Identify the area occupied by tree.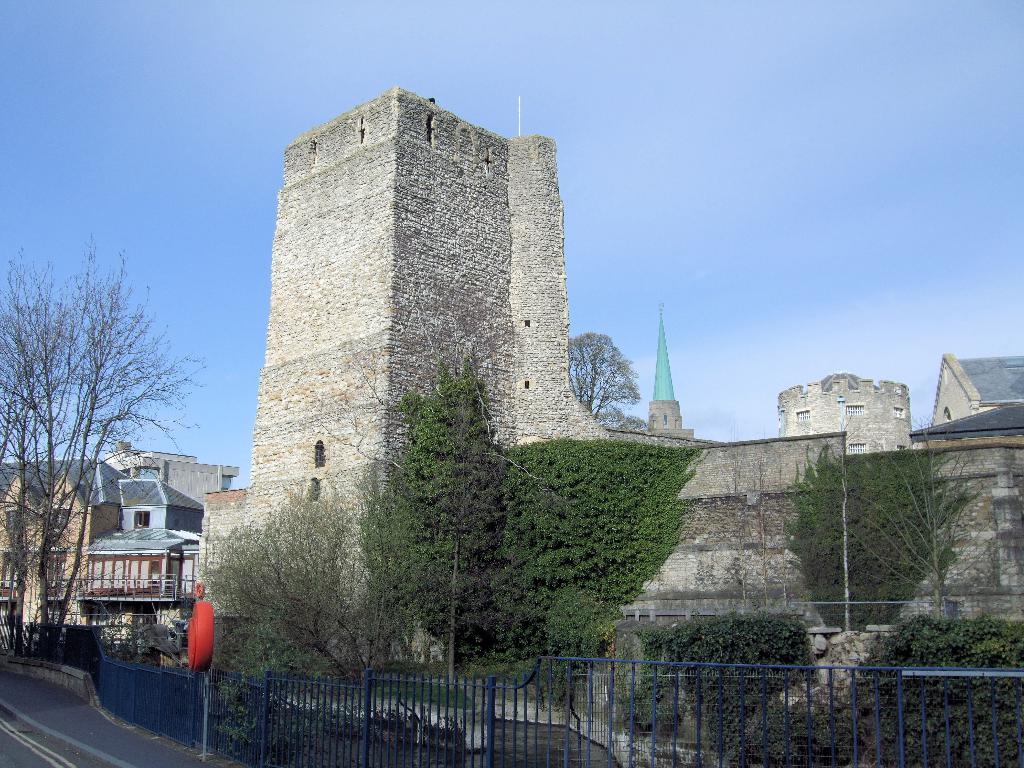
Area: {"x1": 609, "y1": 408, "x2": 650, "y2": 437}.
